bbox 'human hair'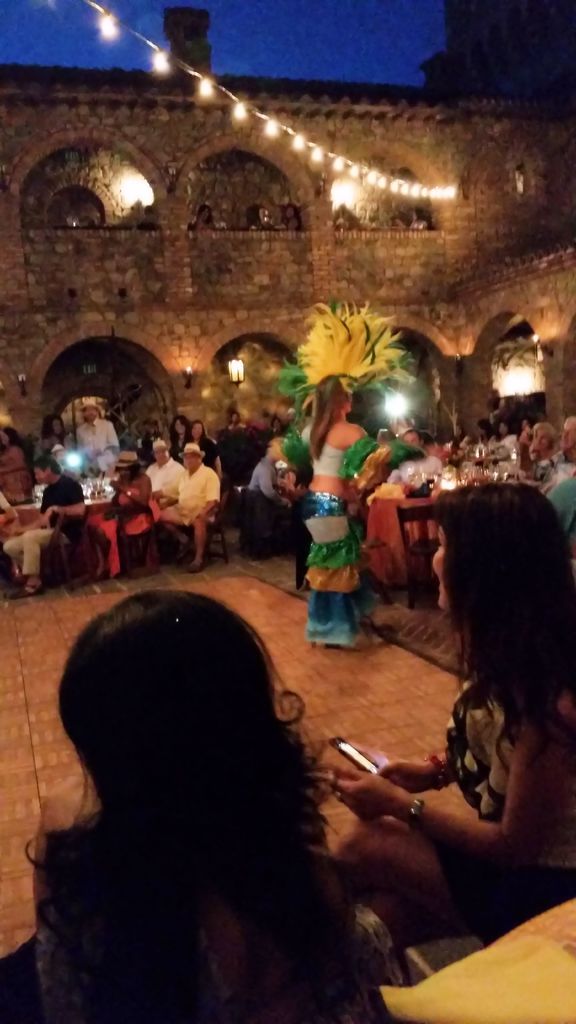
[29, 454, 64, 478]
